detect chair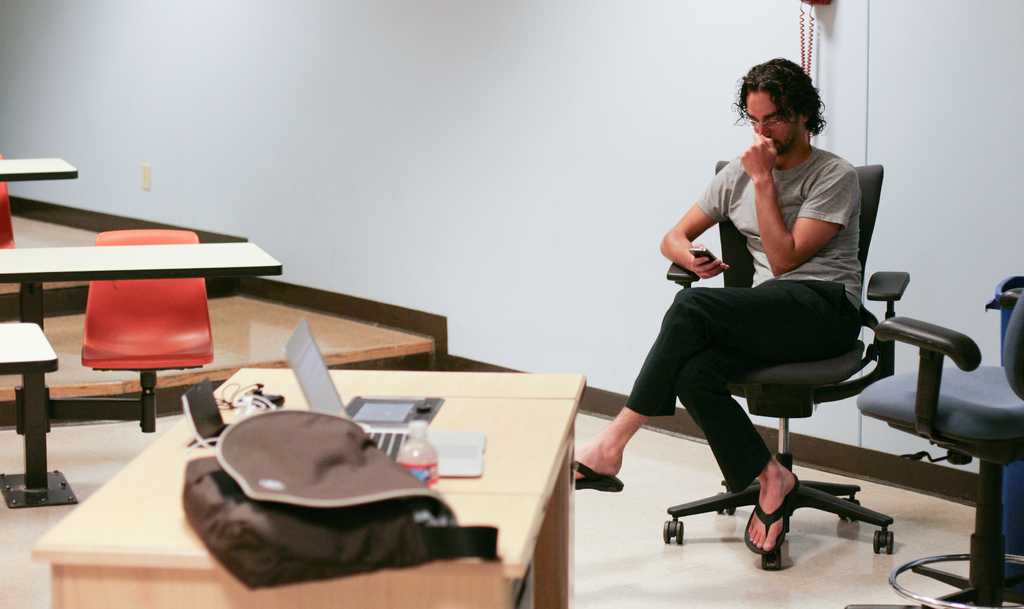
{"x1": 856, "y1": 283, "x2": 1023, "y2": 608}
